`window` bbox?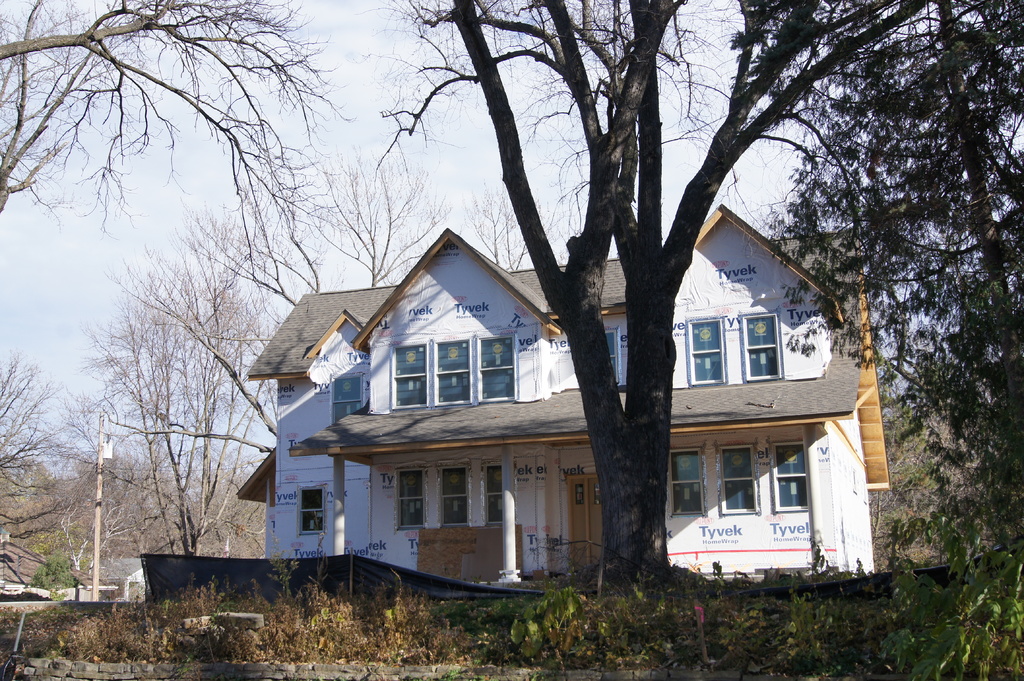
bbox=[435, 339, 477, 403]
